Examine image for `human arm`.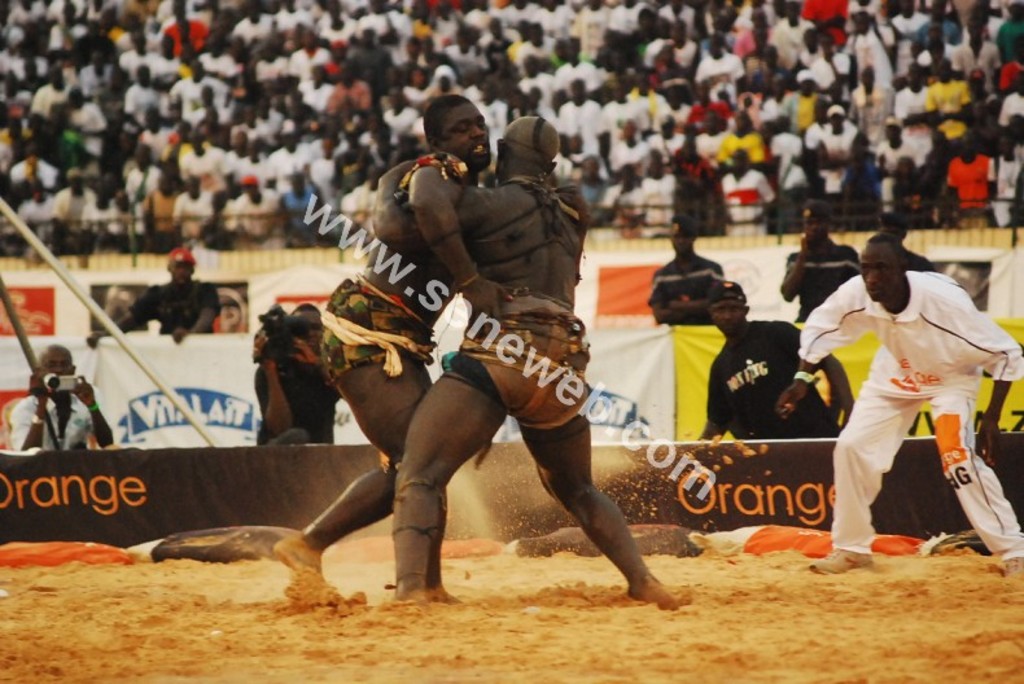
Examination result: box=[174, 285, 227, 343].
